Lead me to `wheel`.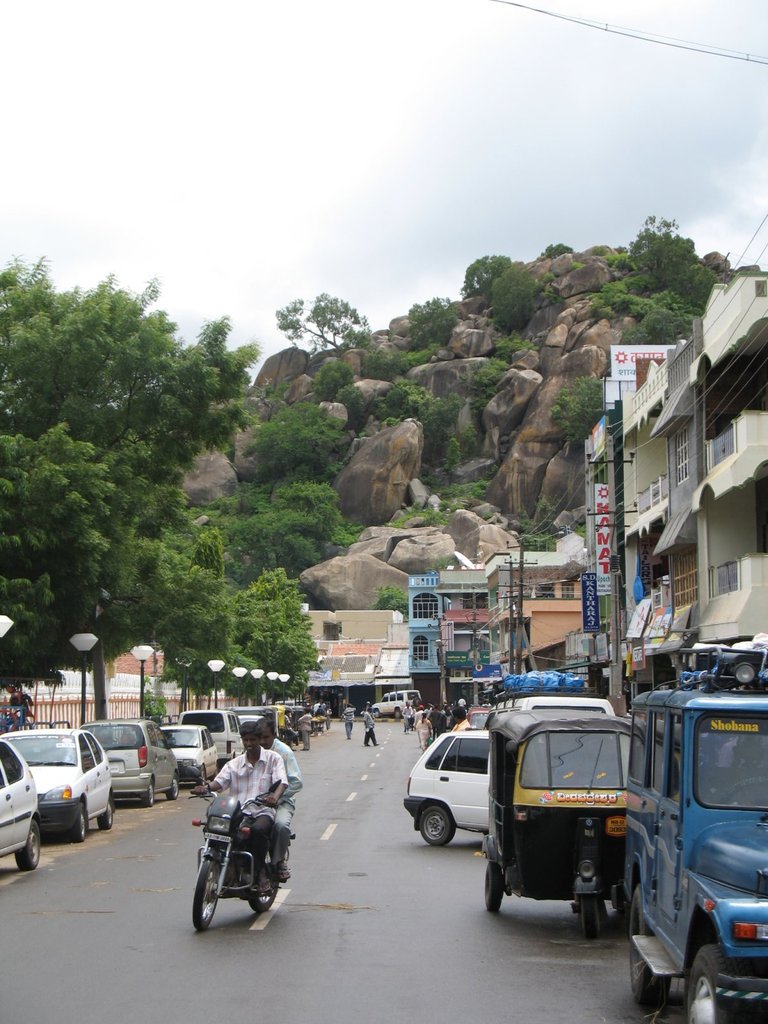
Lead to (left=625, top=883, right=678, bottom=1012).
